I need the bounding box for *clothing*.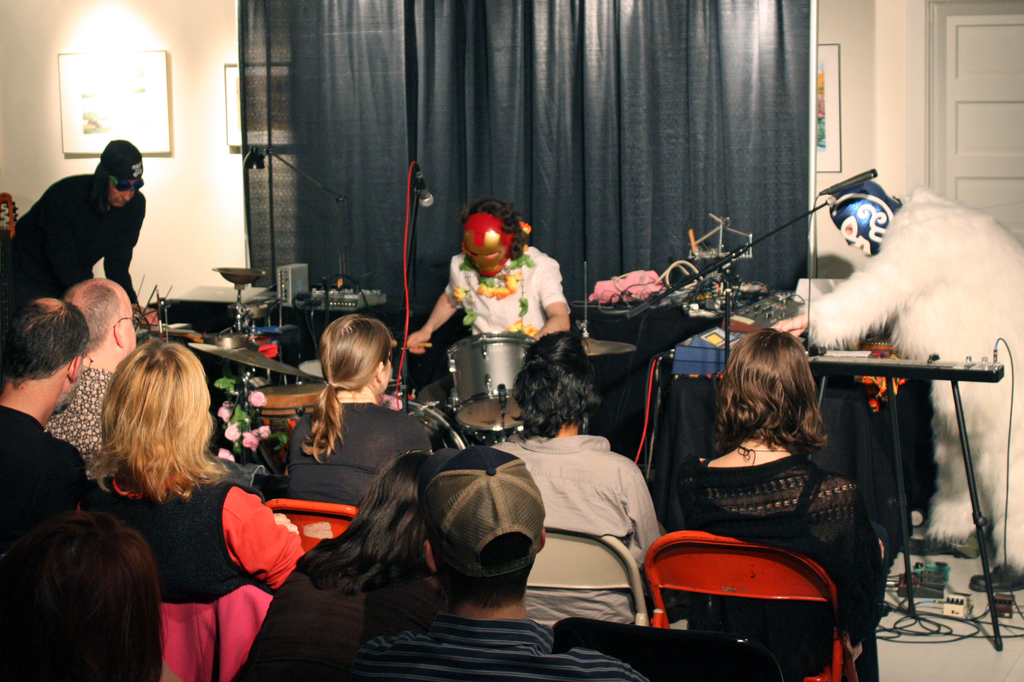
Here it is: l=0, t=390, r=104, b=643.
